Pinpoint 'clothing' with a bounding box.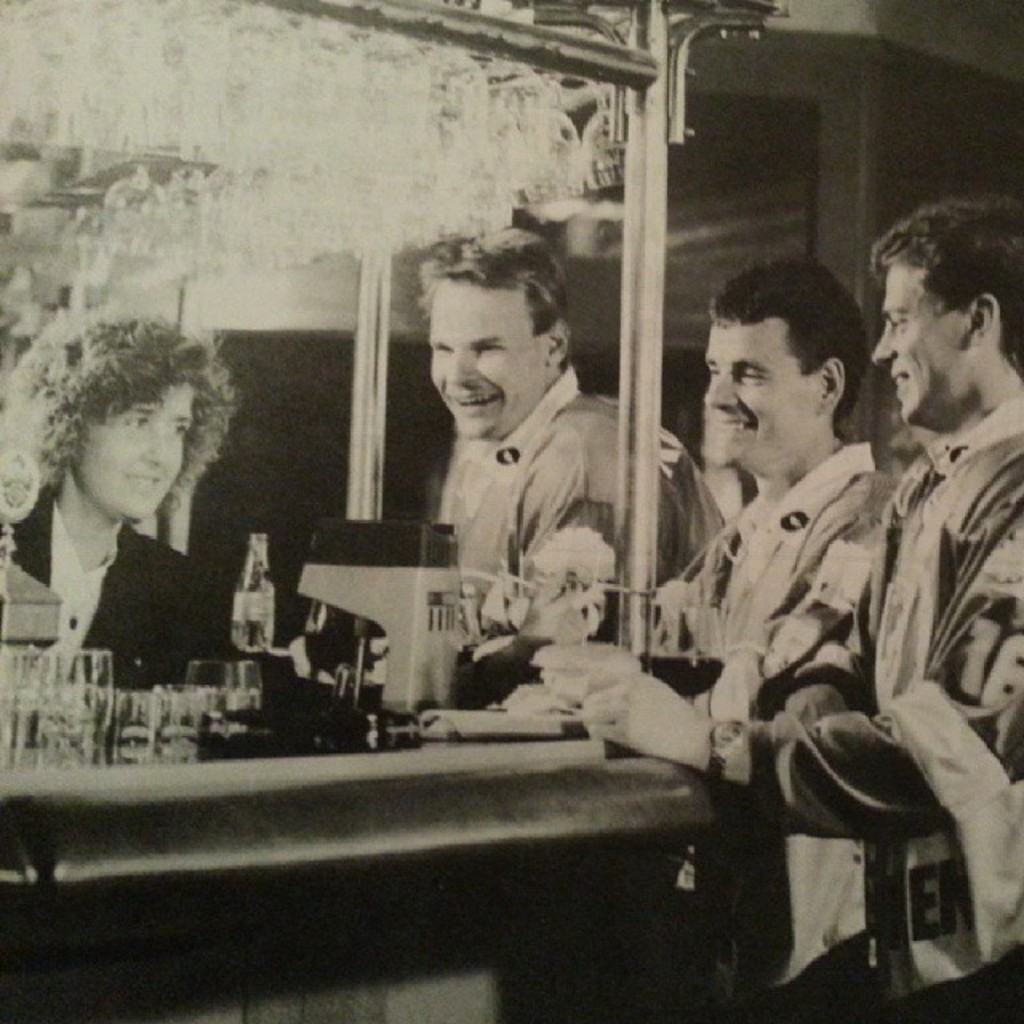
[440, 363, 730, 659].
